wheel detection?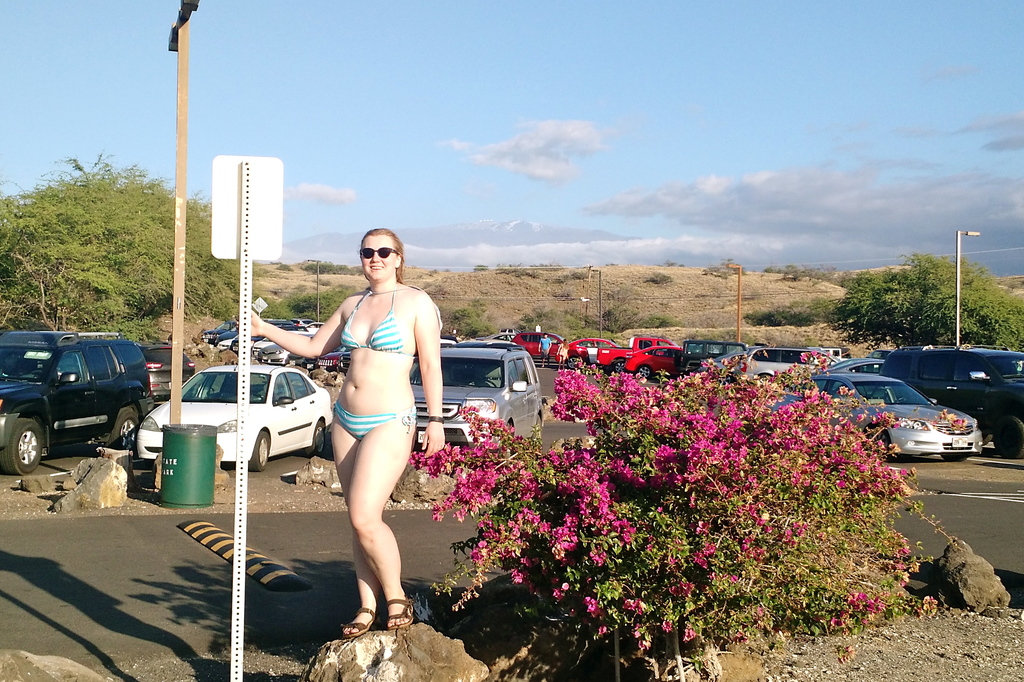
region(640, 366, 650, 381)
